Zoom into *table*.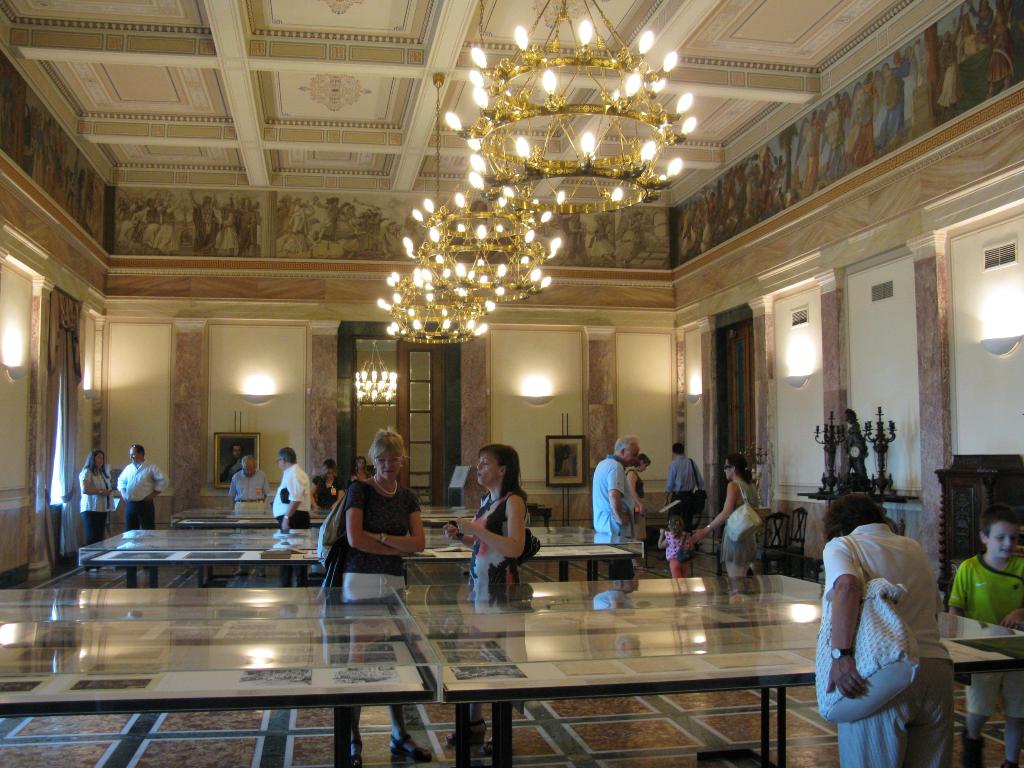
Zoom target: l=391, t=594, r=1011, b=767.
